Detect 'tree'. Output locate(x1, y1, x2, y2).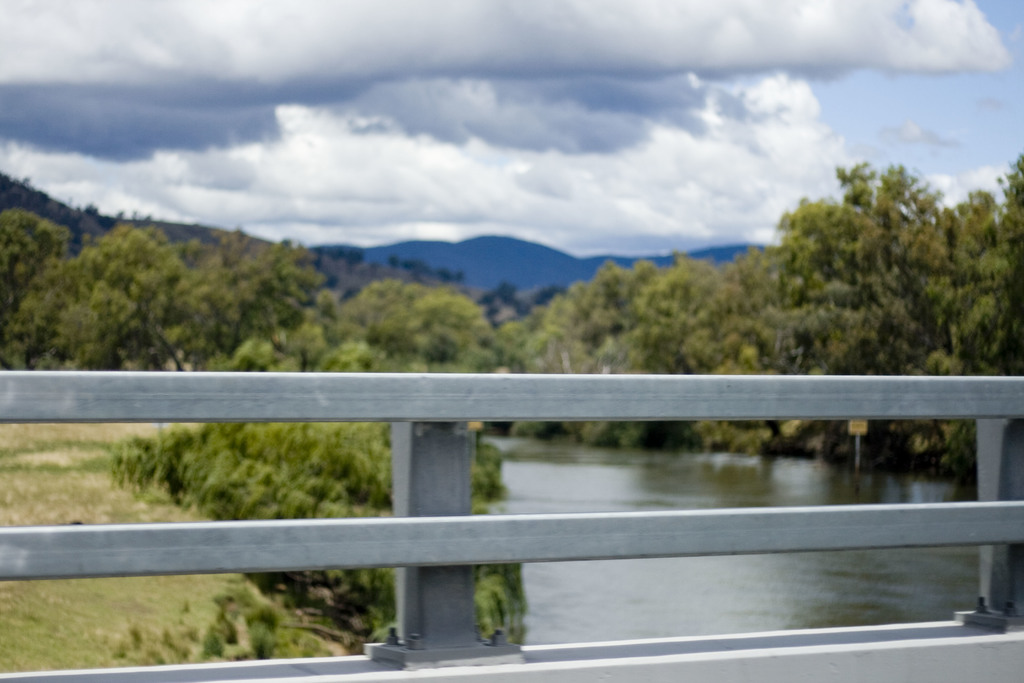
locate(642, 259, 788, 375).
